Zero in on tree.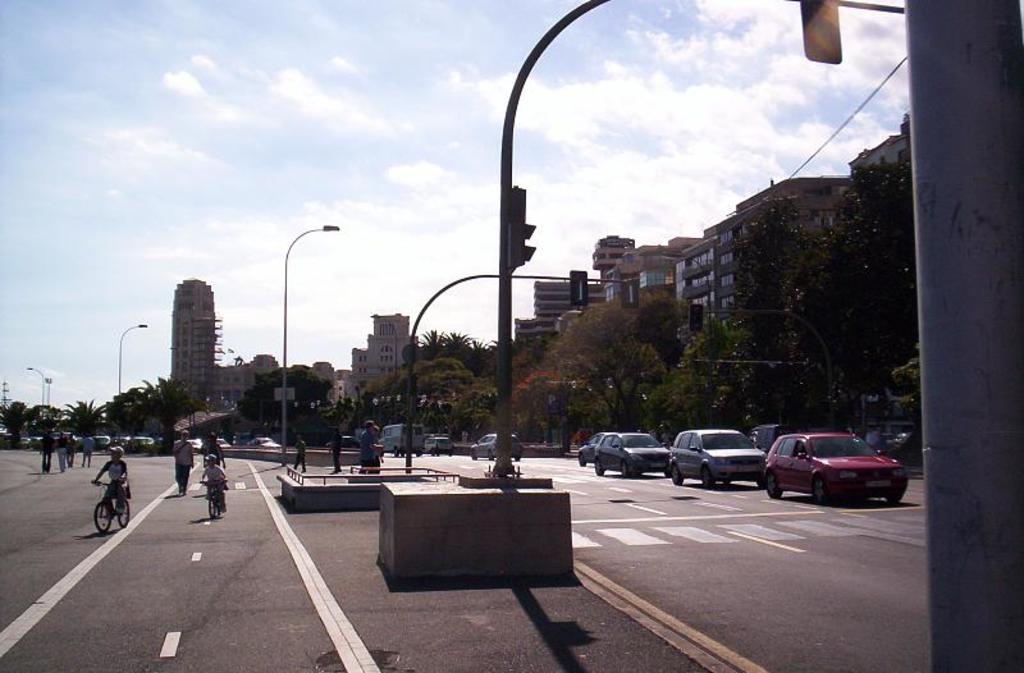
Zeroed in: 28:398:64:439.
